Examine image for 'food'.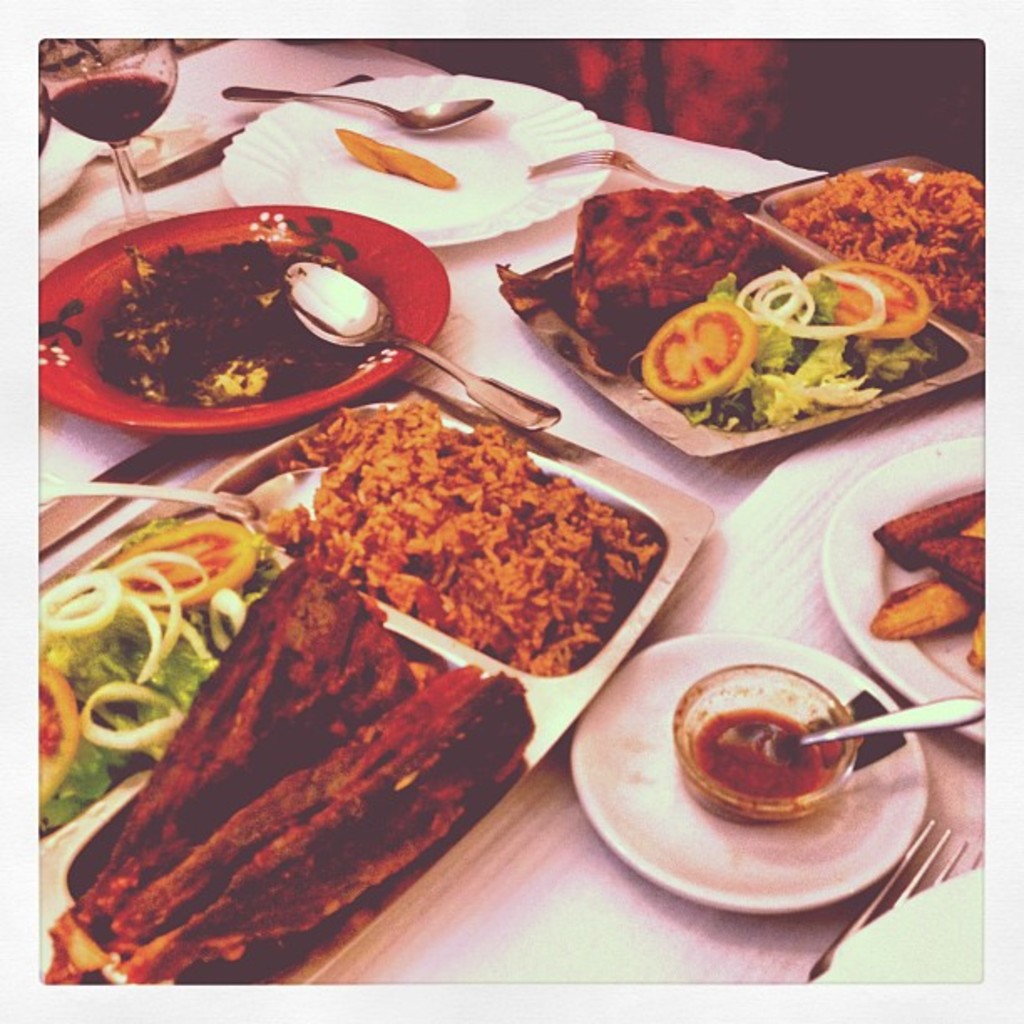
Examination result: <bbox>571, 184, 786, 366</bbox>.
